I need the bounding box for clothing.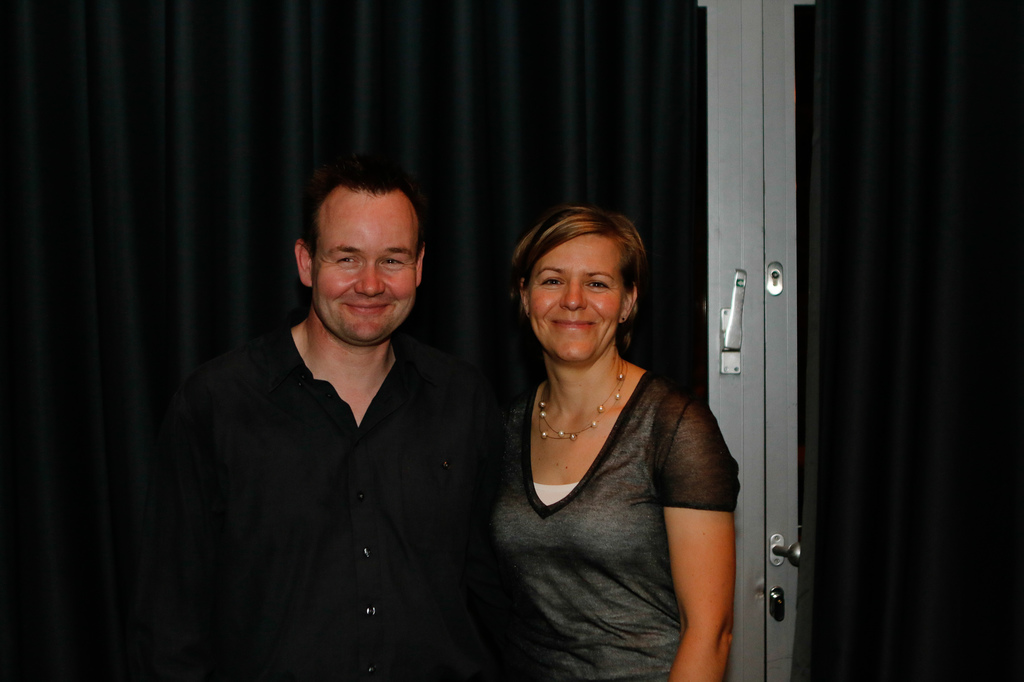
Here it is: (left=175, top=324, right=512, bottom=681).
